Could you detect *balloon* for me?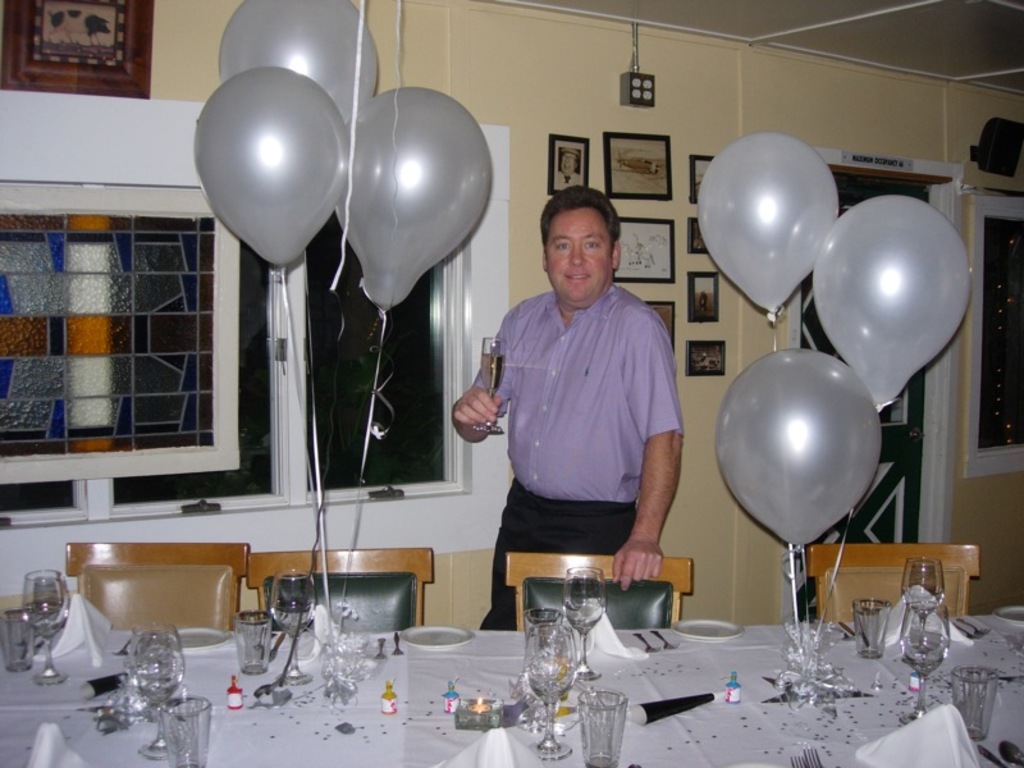
Detection result: box=[195, 69, 342, 269].
